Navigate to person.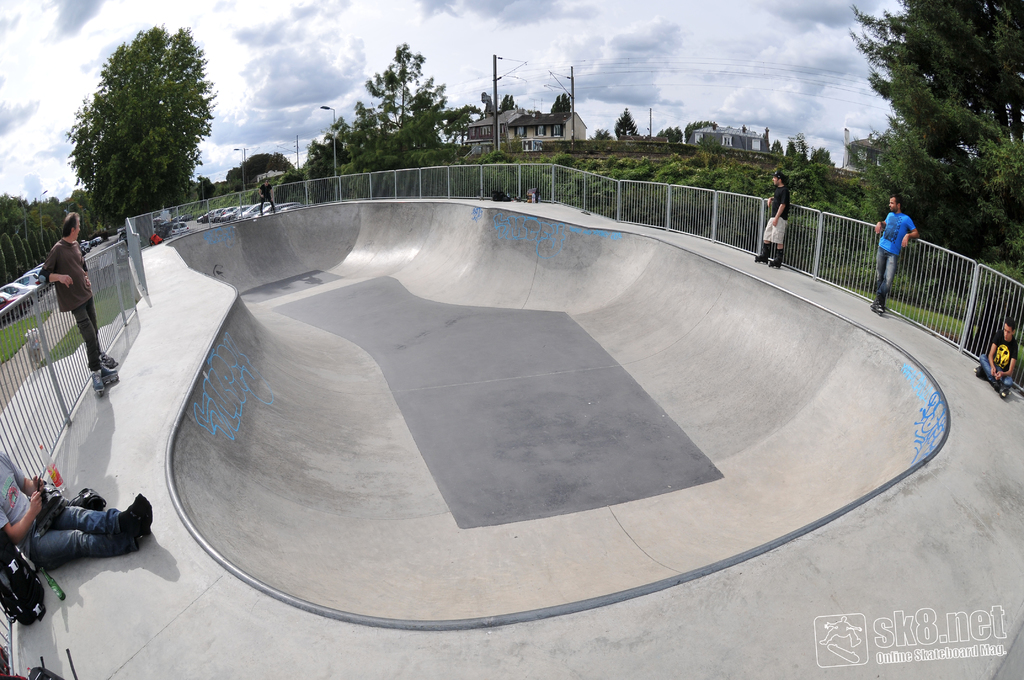
Navigation target: [x1=975, y1=318, x2=1016, y2=395].
